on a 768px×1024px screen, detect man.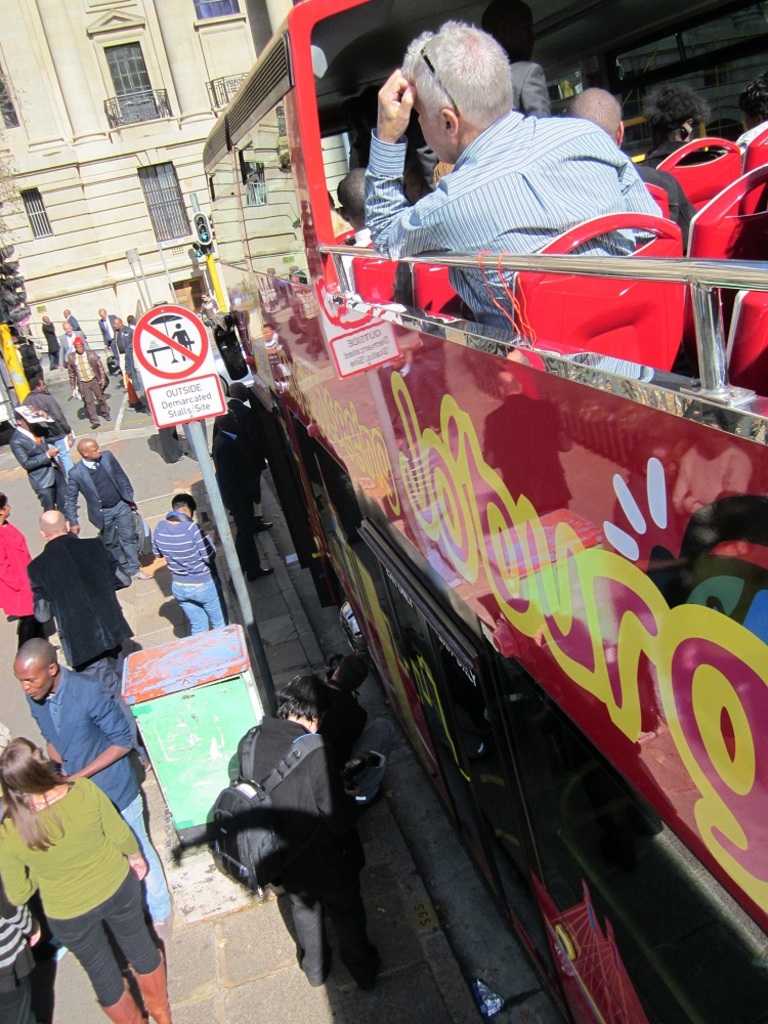
(x1=0, y1=494, x2=62, y2=653).
